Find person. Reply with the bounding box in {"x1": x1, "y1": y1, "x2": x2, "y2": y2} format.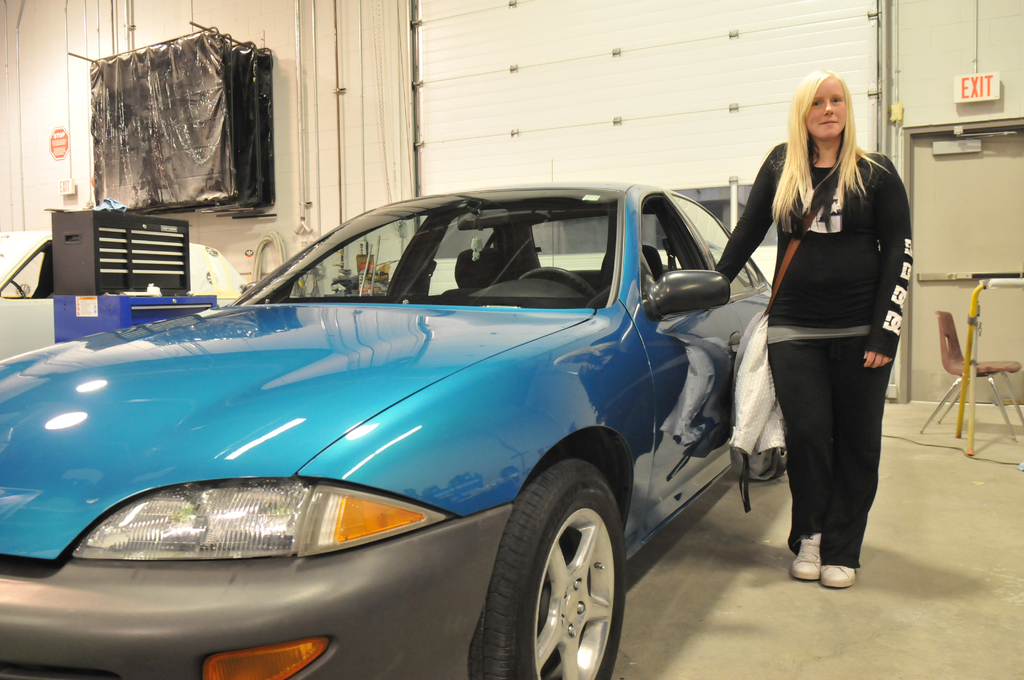
{"x1": 733, "y1": 53, "x2": 923, "y2": 595}.
